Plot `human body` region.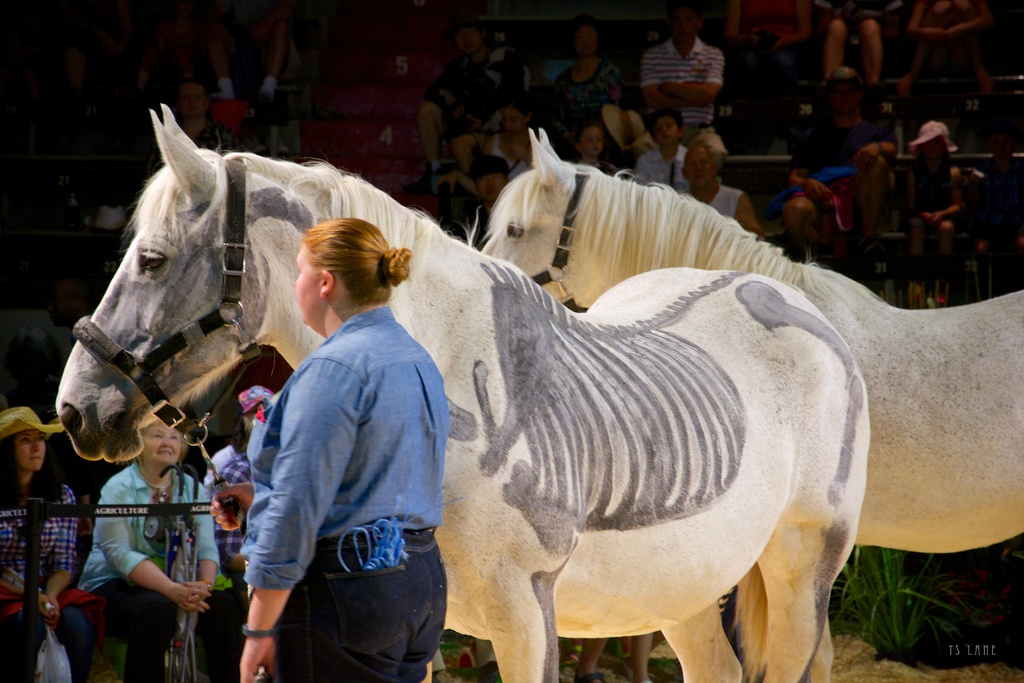
Plotted at (76,463,221,682).
